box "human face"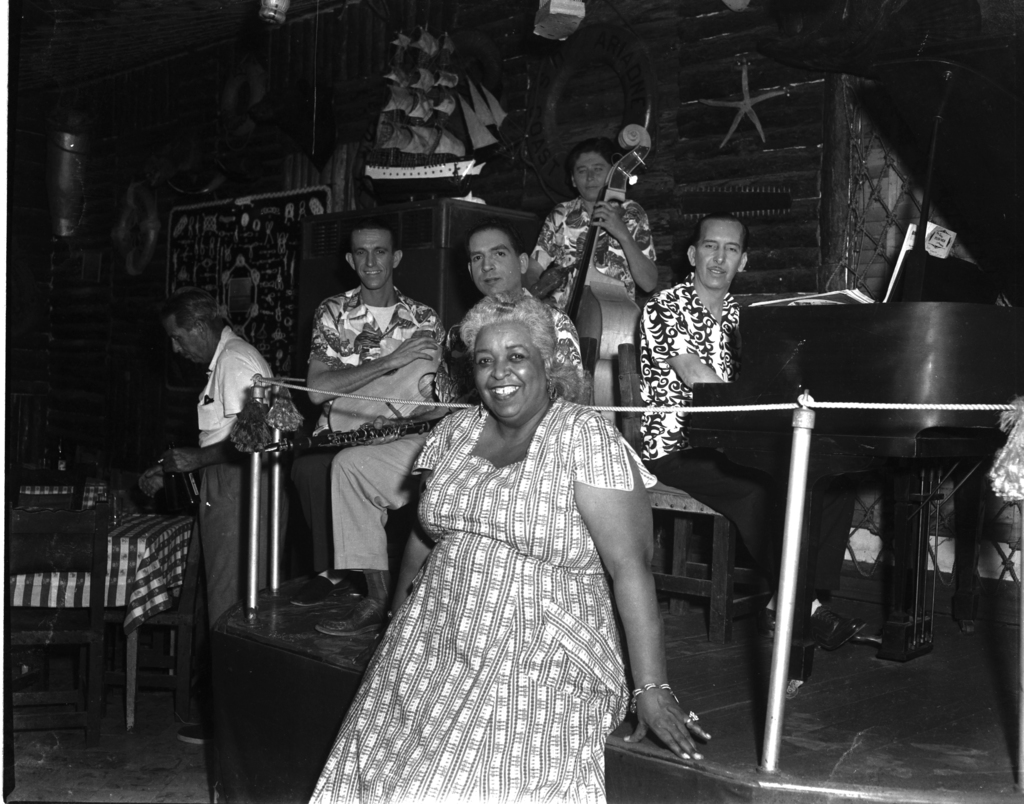
locate(694, 221, 744, 289)
